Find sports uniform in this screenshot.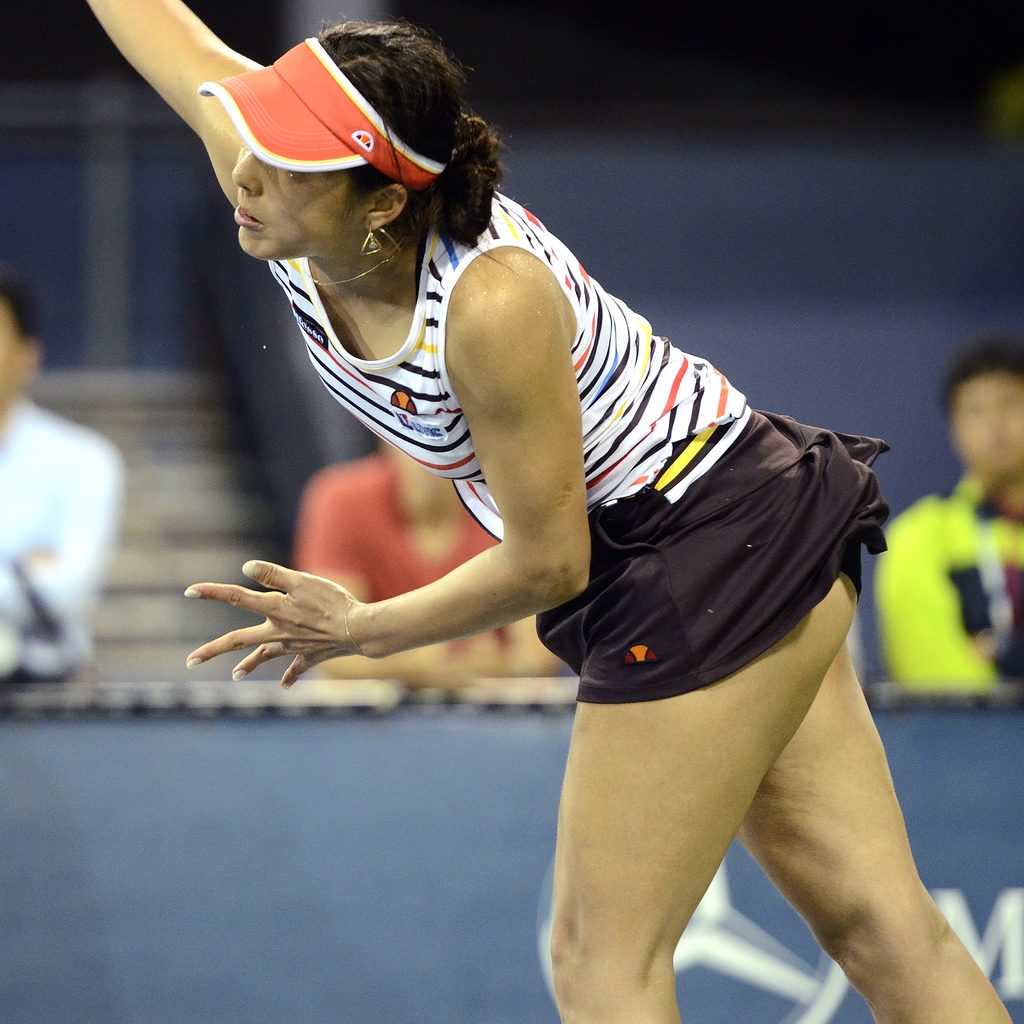
The bounding box for sports uniform is <region>893, 456, 1023, 714</region>.
